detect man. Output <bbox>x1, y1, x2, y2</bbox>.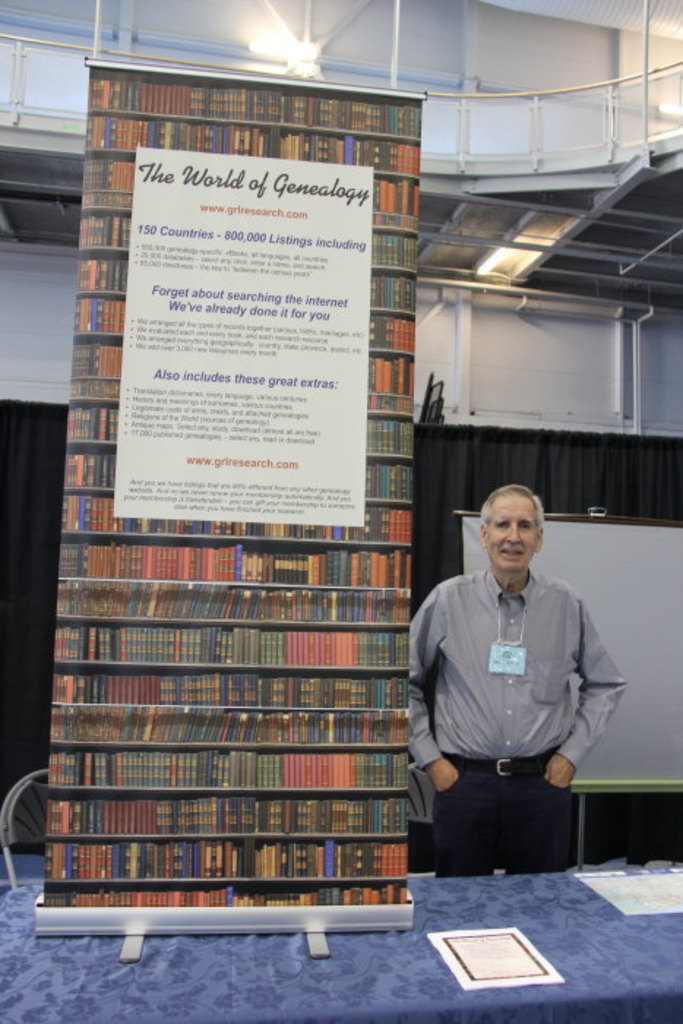
<bbox>399, 484, 633, 908</bbox>.
